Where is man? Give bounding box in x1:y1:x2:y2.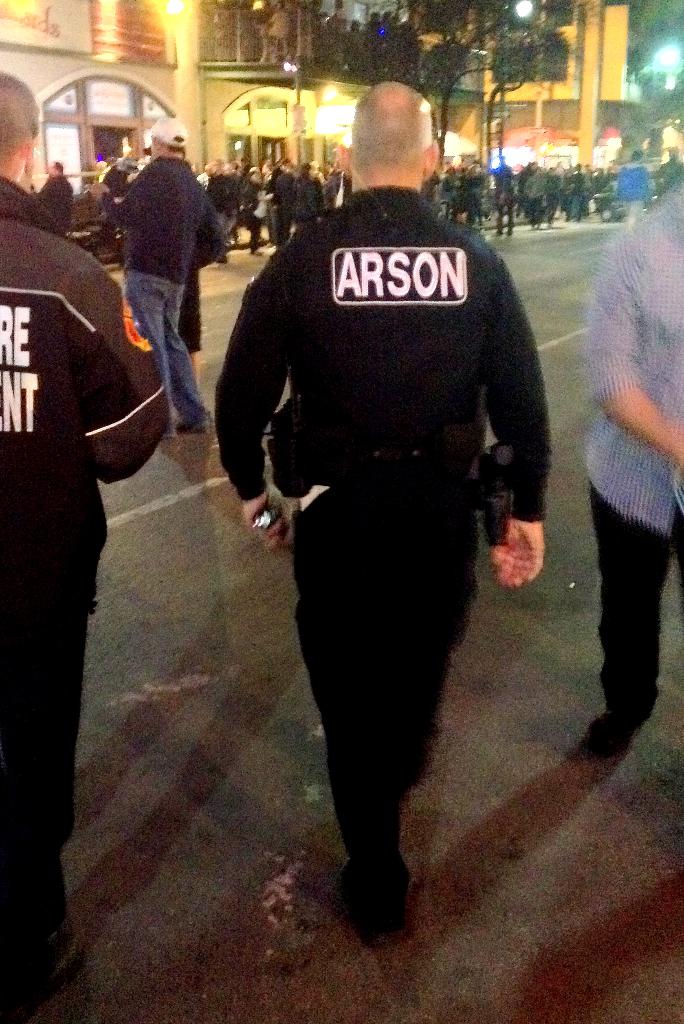
31:158:74:235.
